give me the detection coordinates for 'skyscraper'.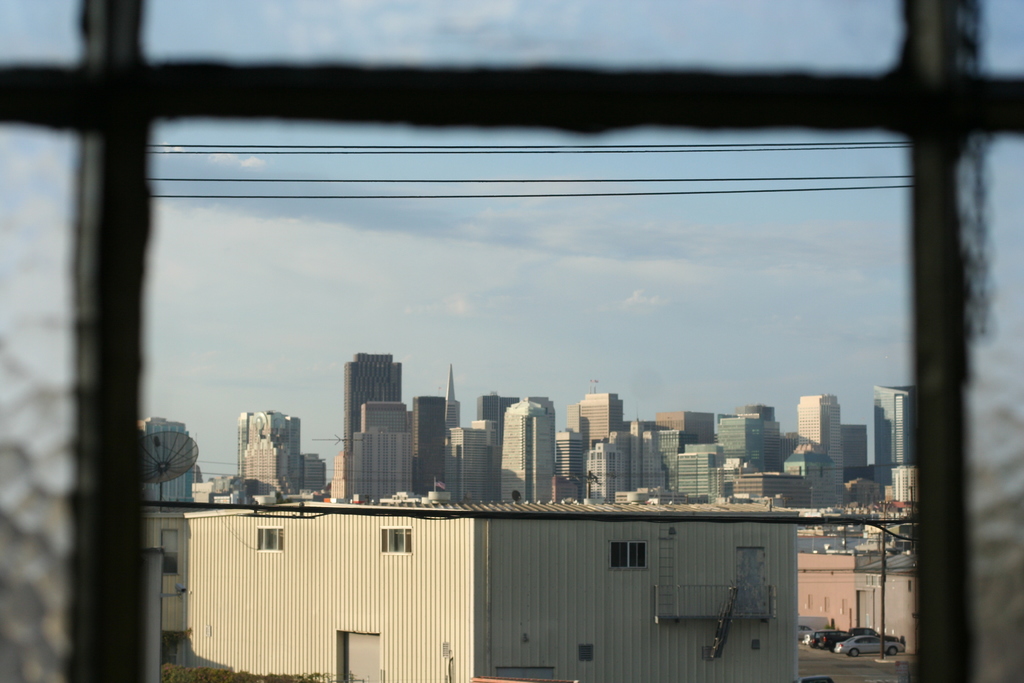
704/413/773/464.
